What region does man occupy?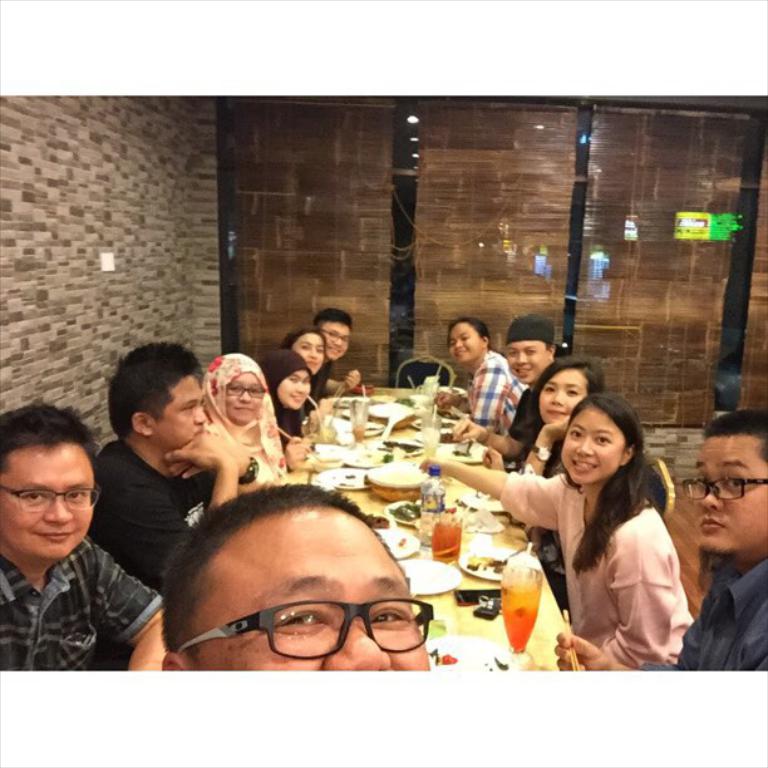
rect(95, 338, 264, 605).
